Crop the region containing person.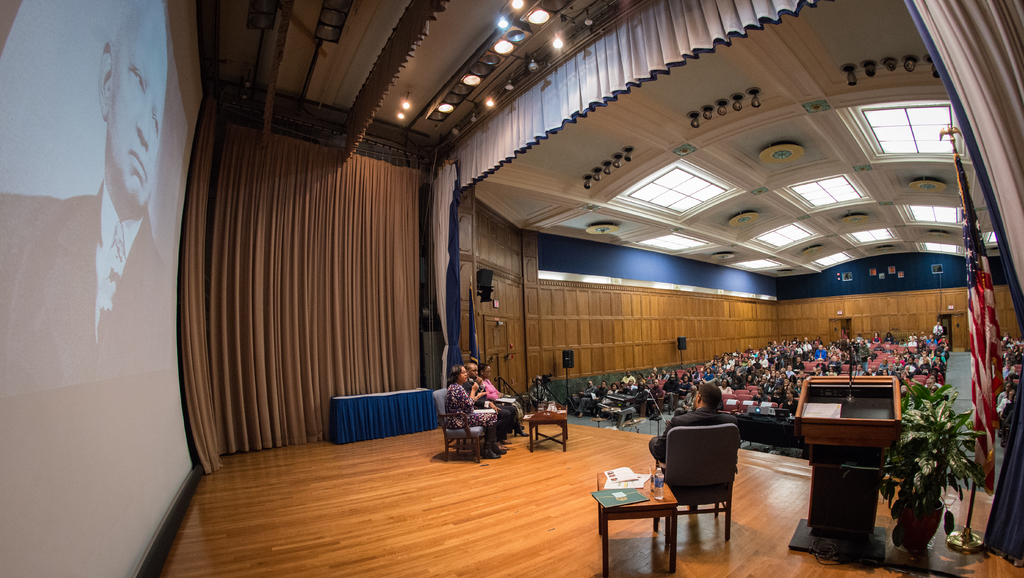
Crop region: [x1=815, y1=344, x2=832, y2=364].
